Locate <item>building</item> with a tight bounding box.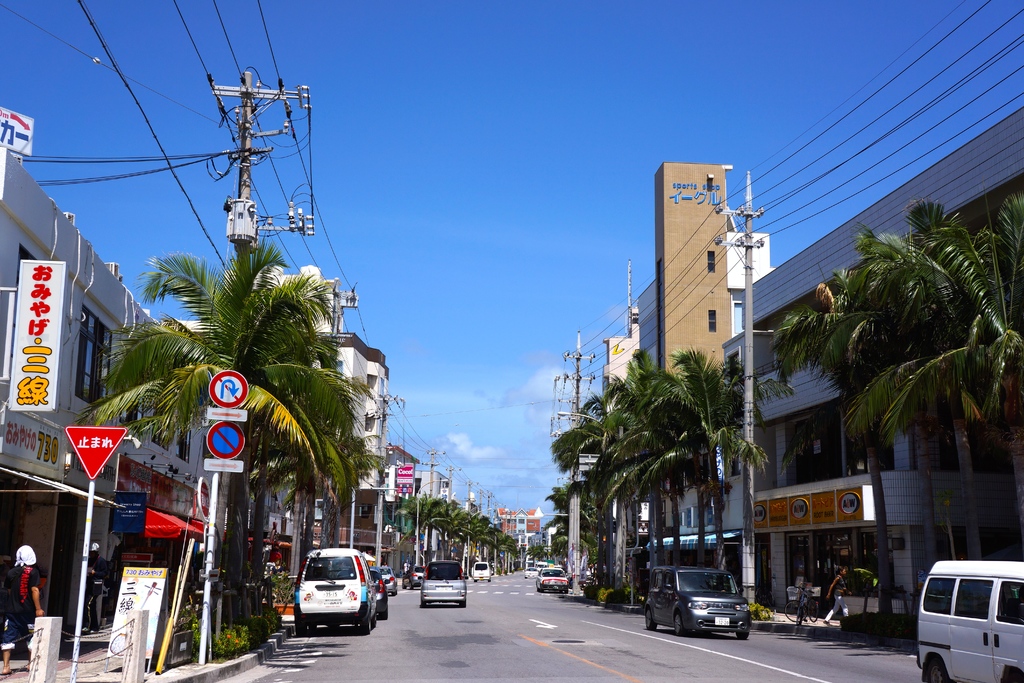
{"x1": 499, "y1": 507, "x2": 545, "y2": 566}.
